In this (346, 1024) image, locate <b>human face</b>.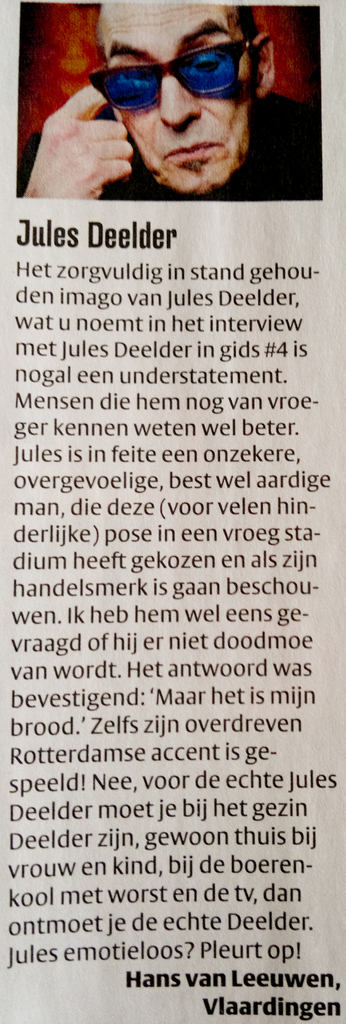
Bounding box: select_region(90, 0, 260, 193).
